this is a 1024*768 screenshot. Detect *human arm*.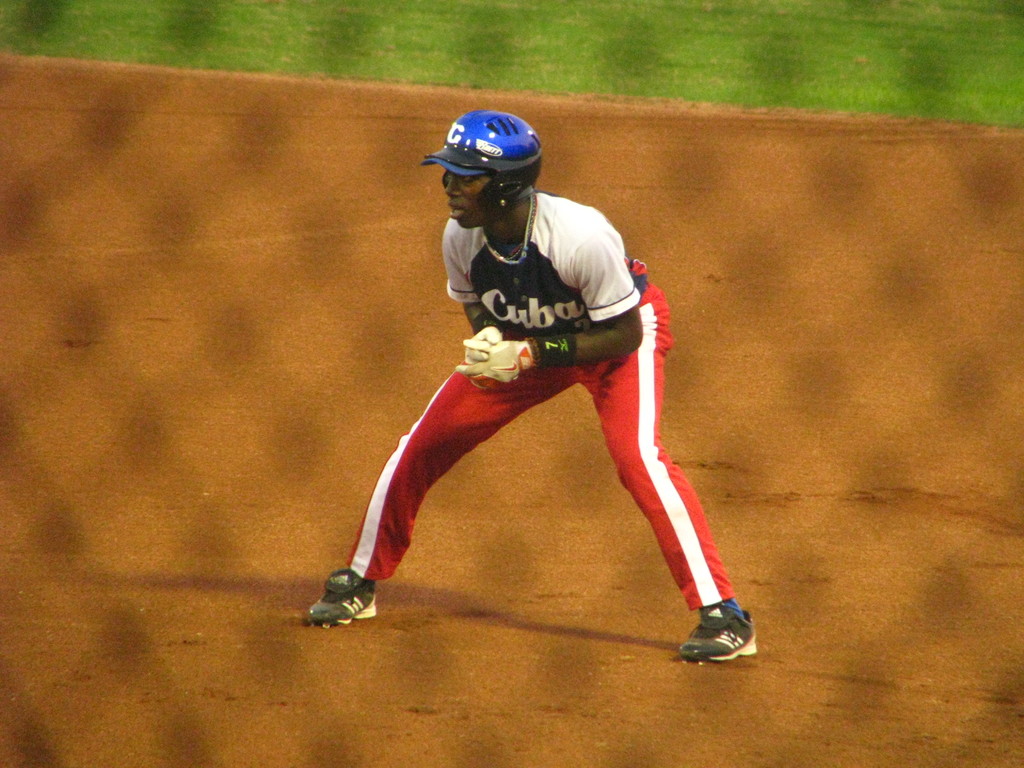
[435, 241, 509, 383].
